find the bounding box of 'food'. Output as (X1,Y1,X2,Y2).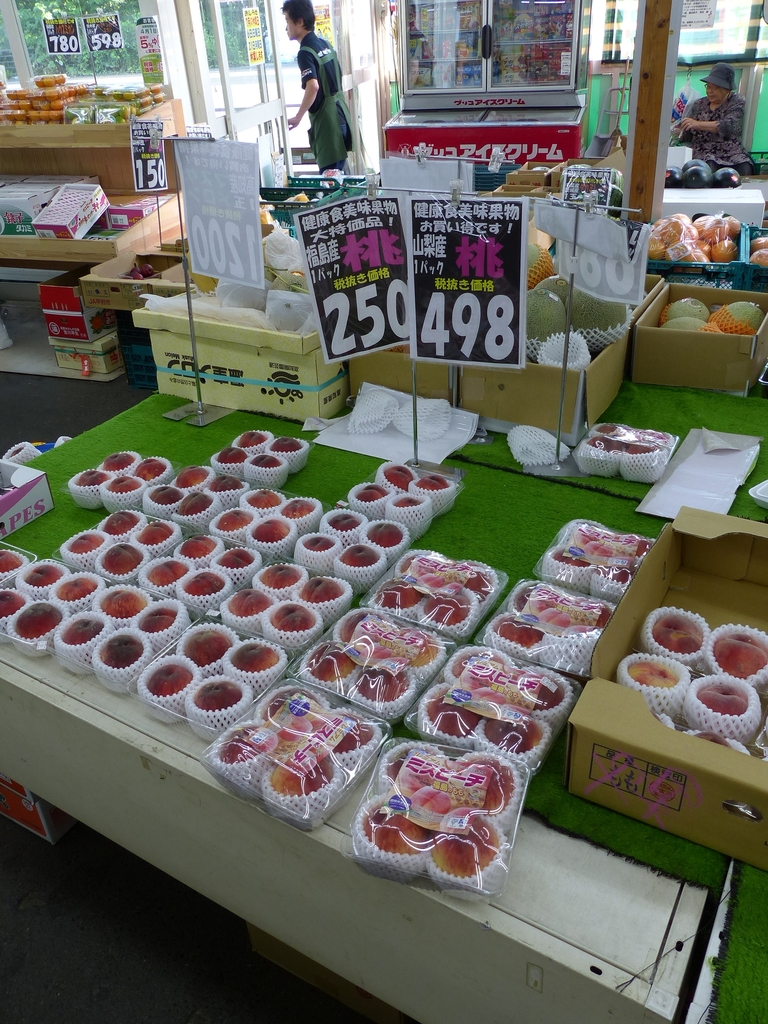
(109,591,140,619).
